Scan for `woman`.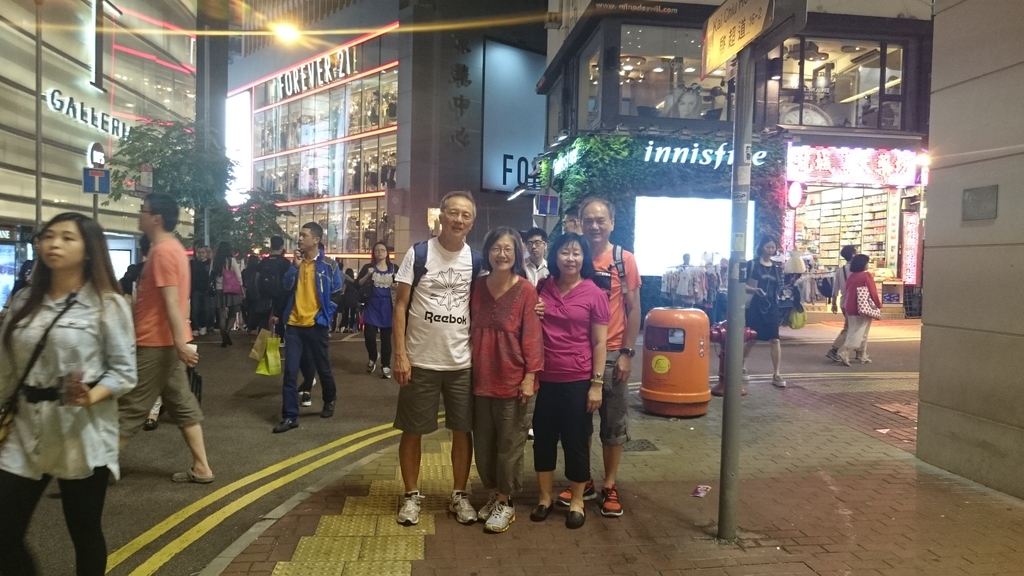
Scan result: (535,235,611,529).
